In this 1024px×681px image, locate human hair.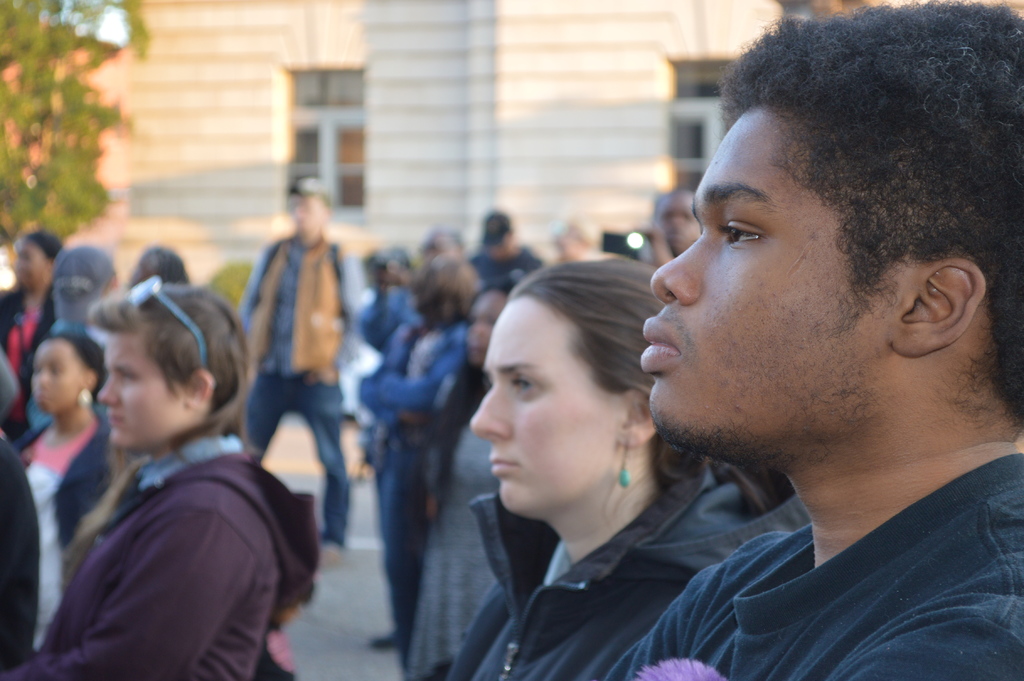
Bounding box: <box>91,280,256,450</box>.
